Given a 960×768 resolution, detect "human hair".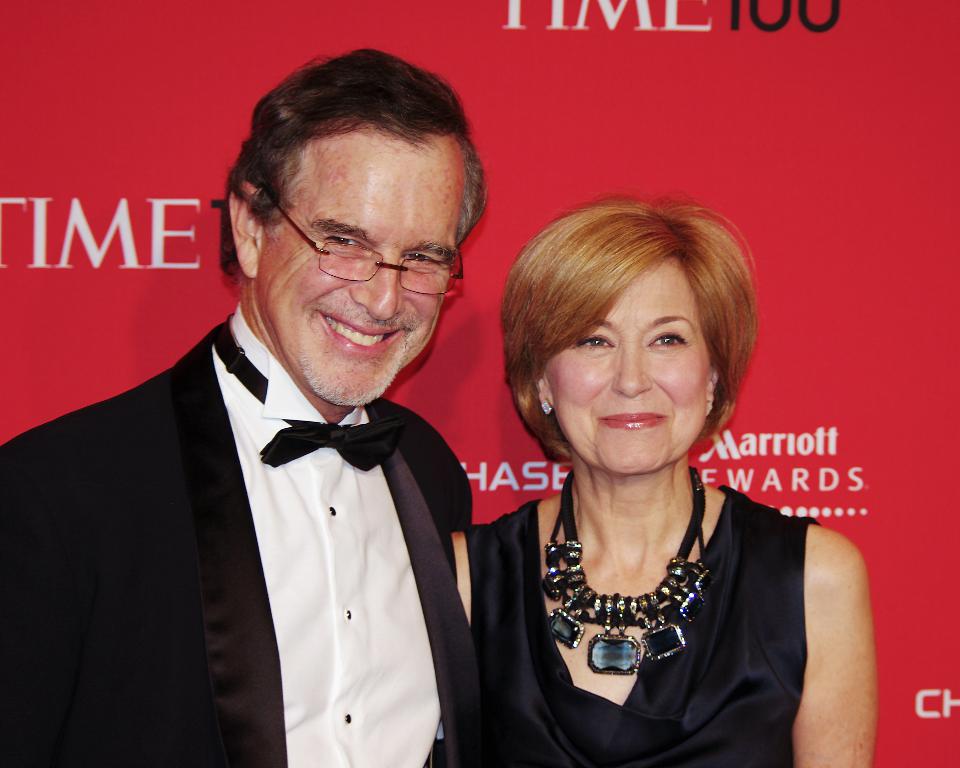
(501,191,758,461).
